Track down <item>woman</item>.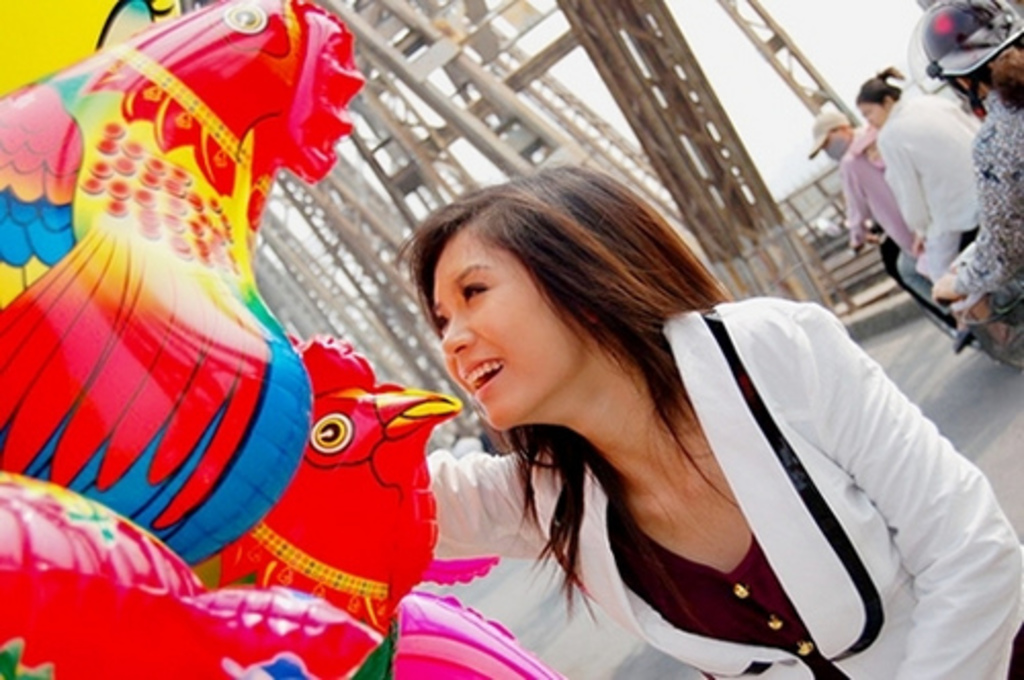
Tracked to box=[854, 63, 997, 346].
